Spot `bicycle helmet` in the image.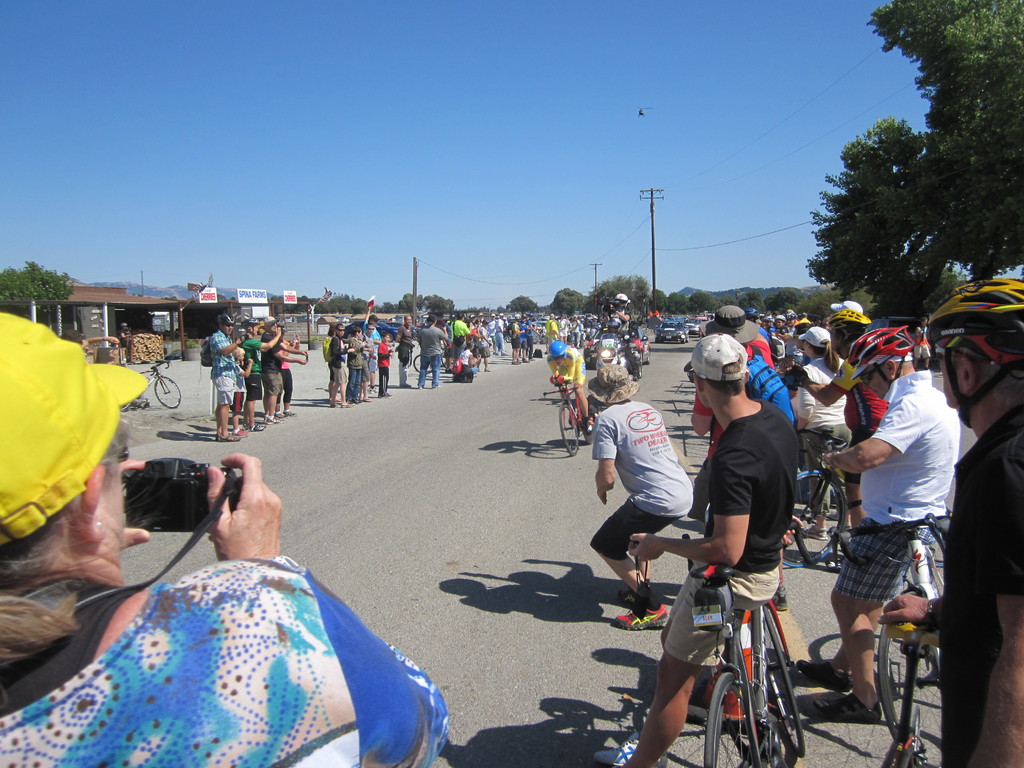
`bicycle helmet` found at bbox=[826, 312, 874, 354].
